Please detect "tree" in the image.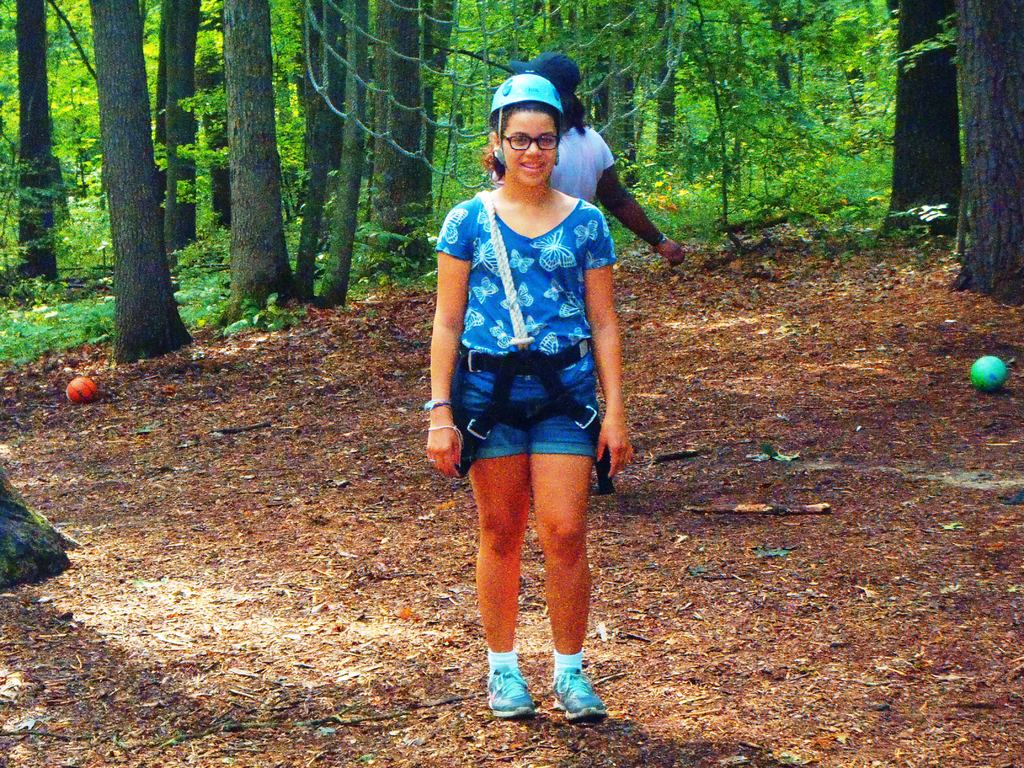
(141, 0, 202, 257).
